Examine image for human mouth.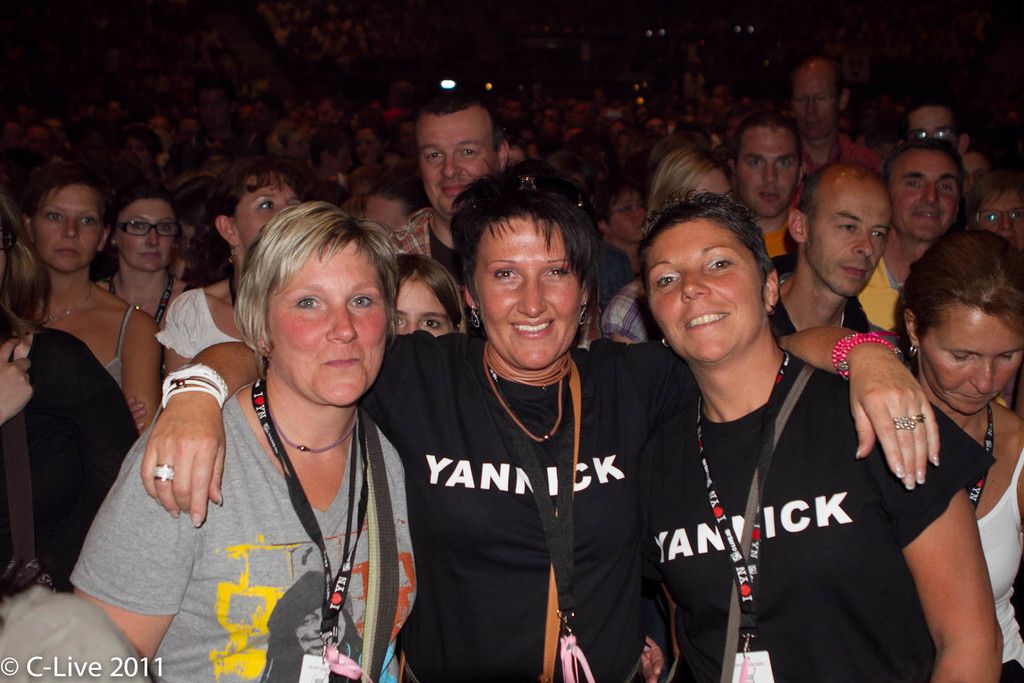
Examination result: l=804, t=117, r=820, b=128.
